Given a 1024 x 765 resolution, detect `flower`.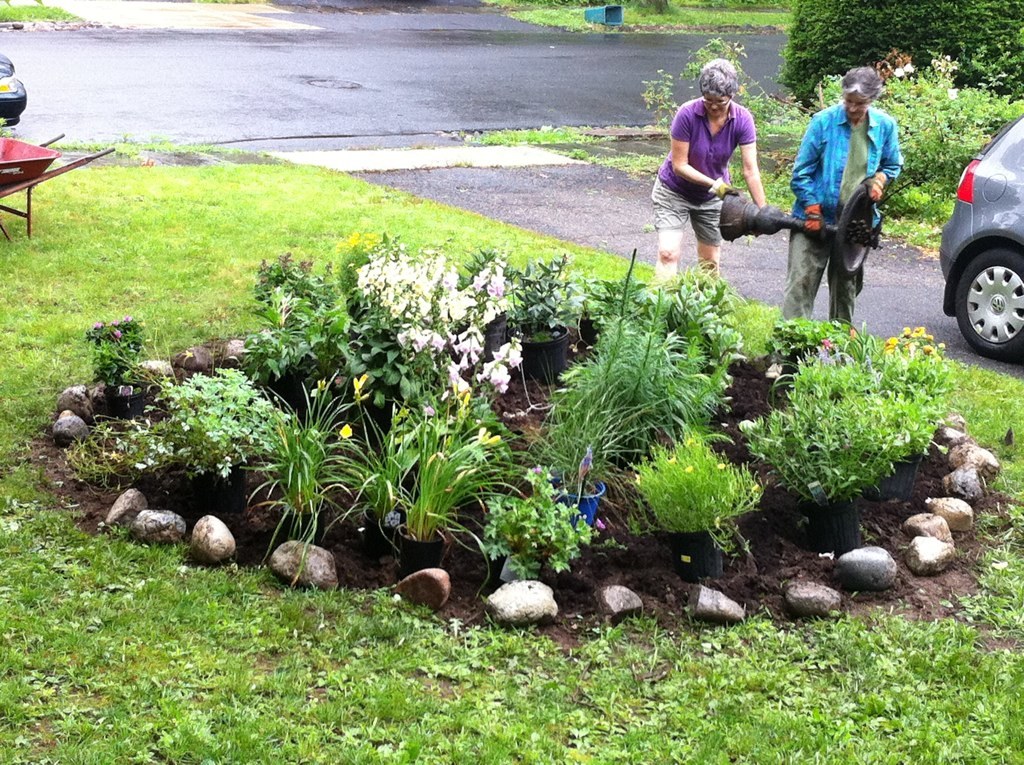
(593, 519, 607, 530).
